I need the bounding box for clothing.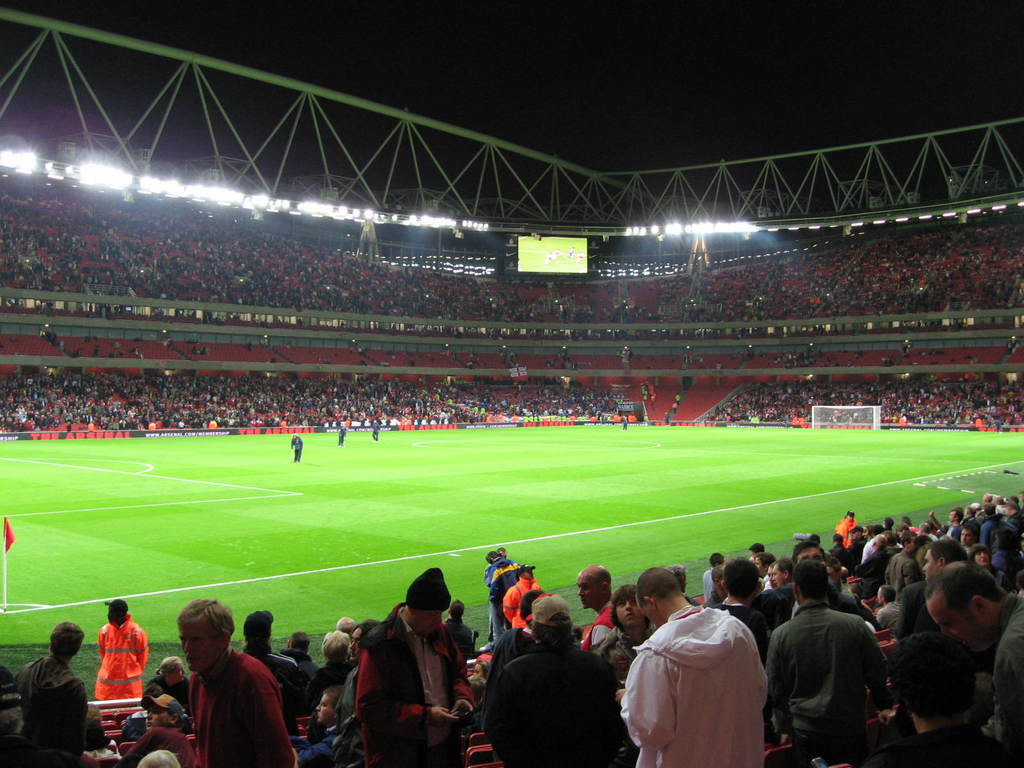
Here it is: [x1=321, y1=664, x2=349, y2=719].
